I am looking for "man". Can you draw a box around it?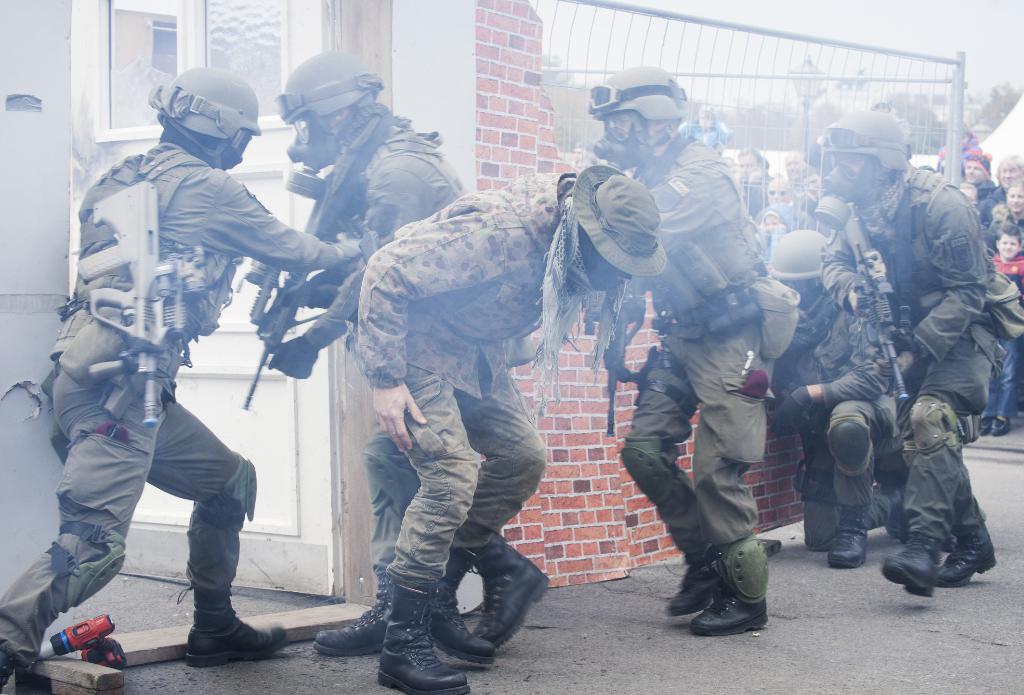
Sure, the bounding box is <bbox>357, 167, 669, 694</bbox>.
